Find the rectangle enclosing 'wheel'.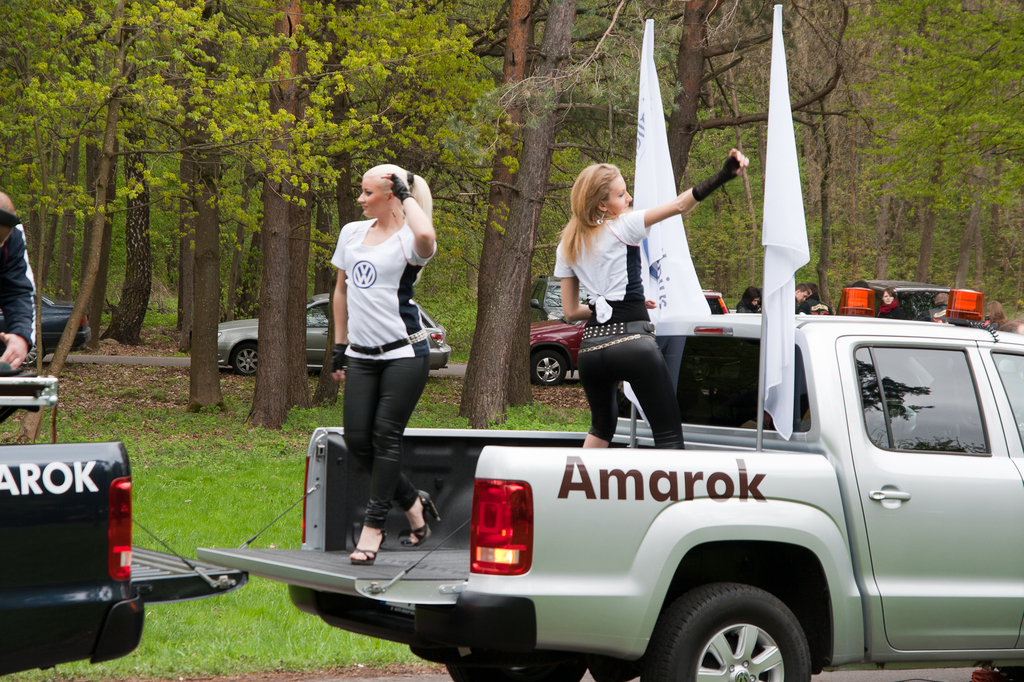
{"x1": 527, "y1": 347, "x2": 566, "y2": 388}.
